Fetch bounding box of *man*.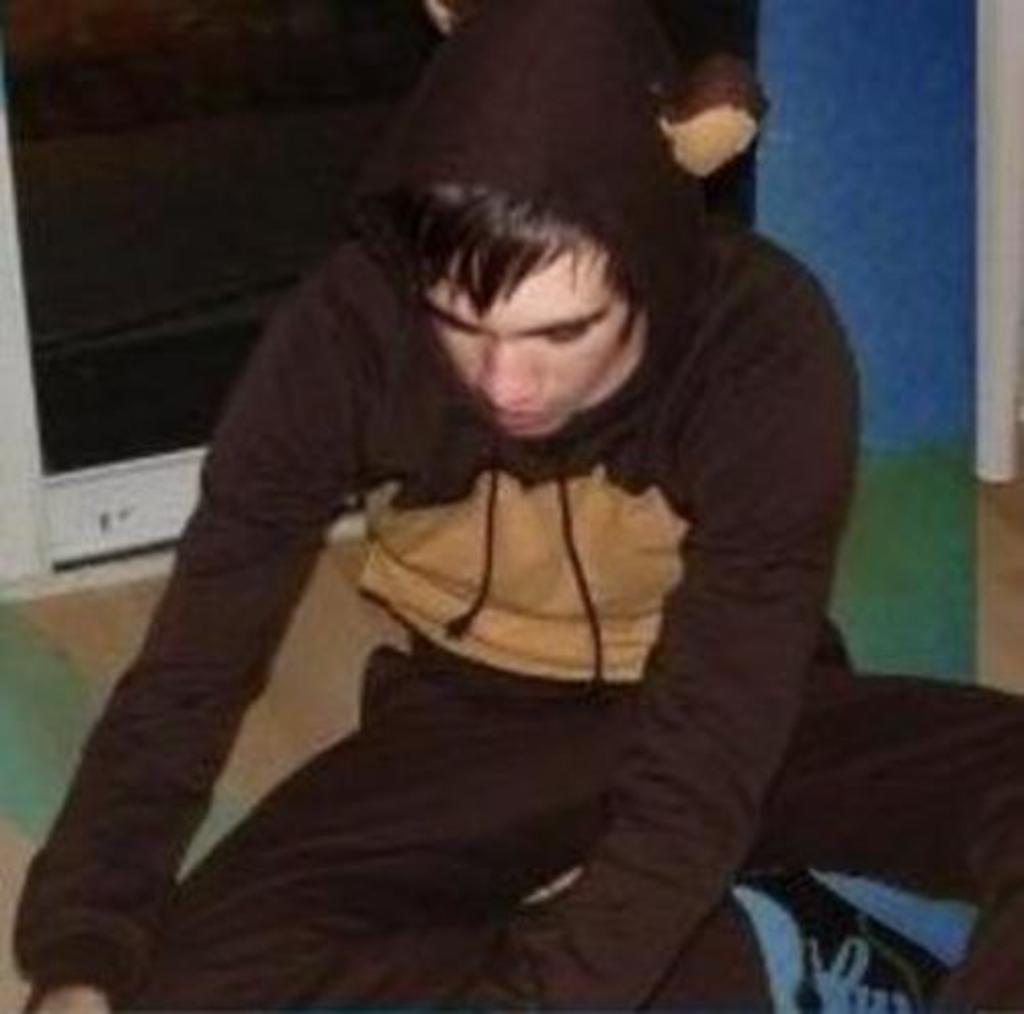
Bbox: left=49, top=16, right=965, bottom=1002.
